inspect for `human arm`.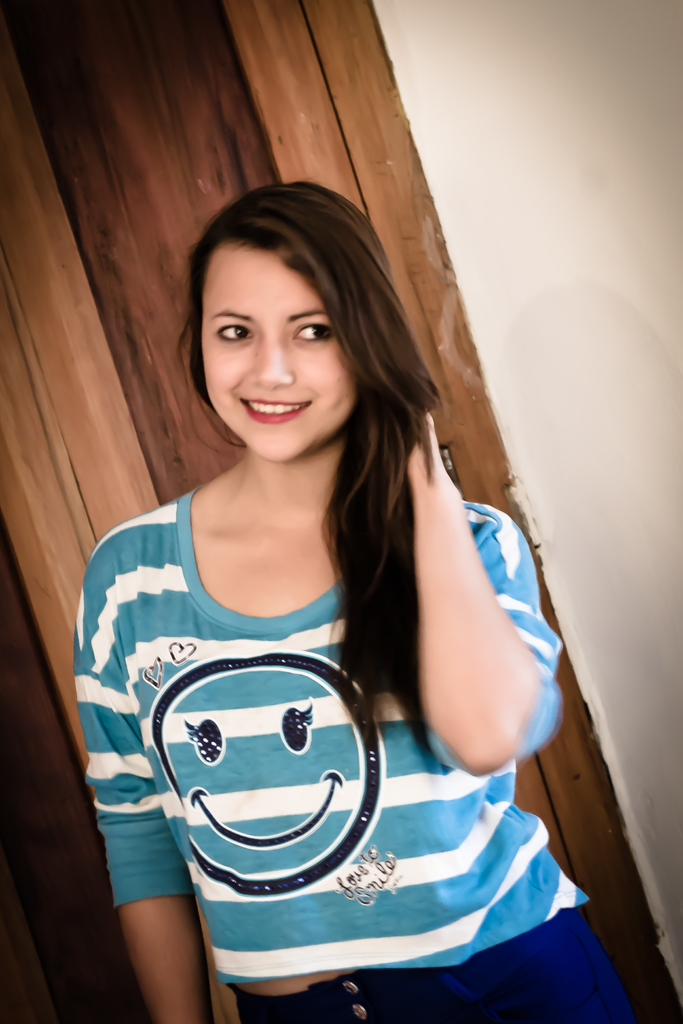
Inspection: 74,538,213,1023.
